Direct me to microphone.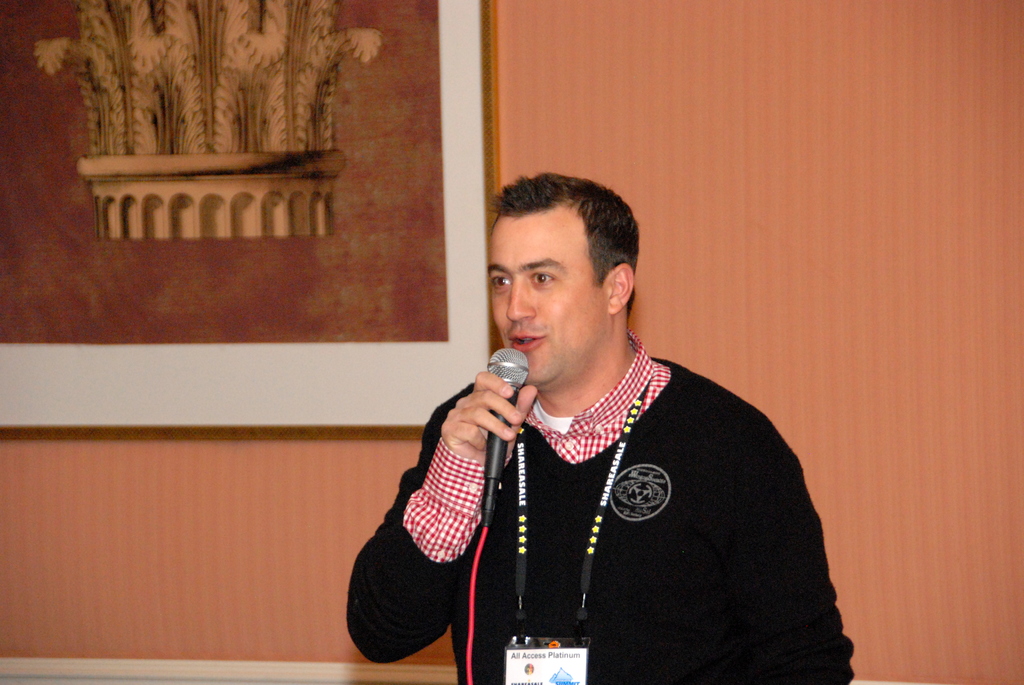
Direction: x1=484, y1=345, x2=529, y2=485.
